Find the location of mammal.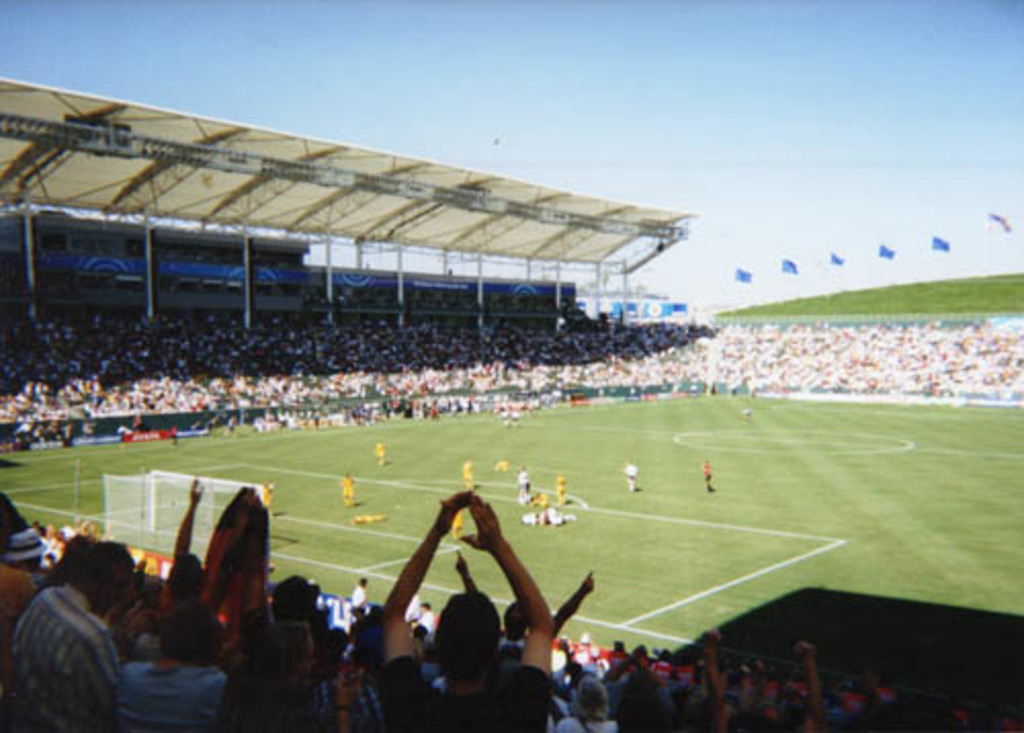
Location: [x1=354, y1=512, x2=387, y2=524].
